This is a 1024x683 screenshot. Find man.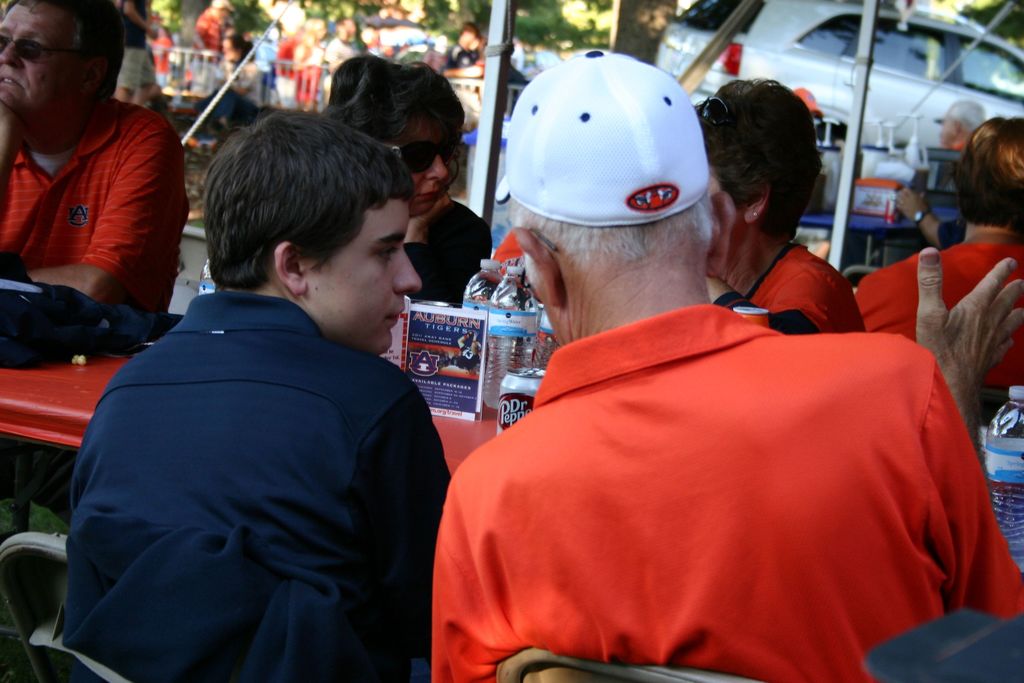
Bounding box: rect(0, 0, 191, 318).
